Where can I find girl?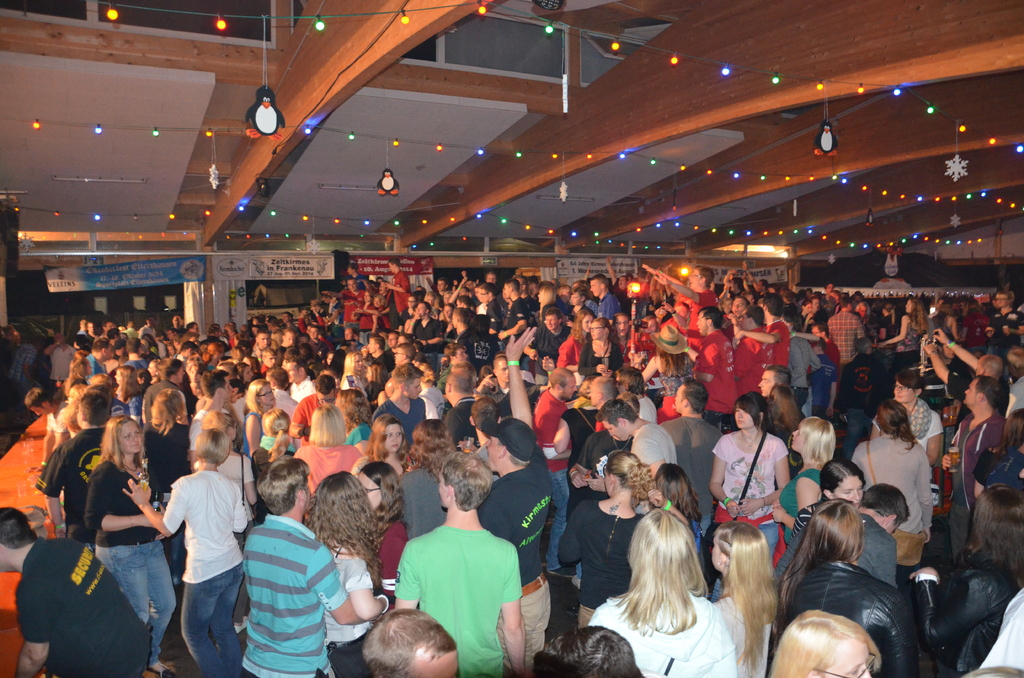
You can find it at 553, 312, 599, 362.
